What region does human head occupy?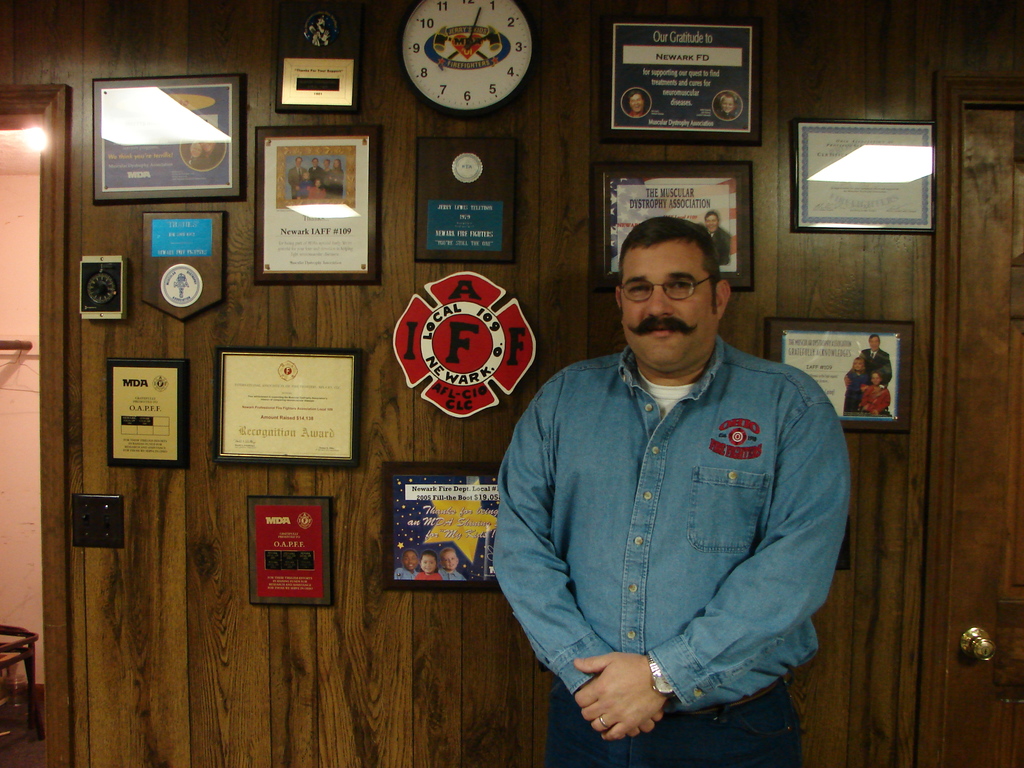
box(868, 336, 879, 348).
